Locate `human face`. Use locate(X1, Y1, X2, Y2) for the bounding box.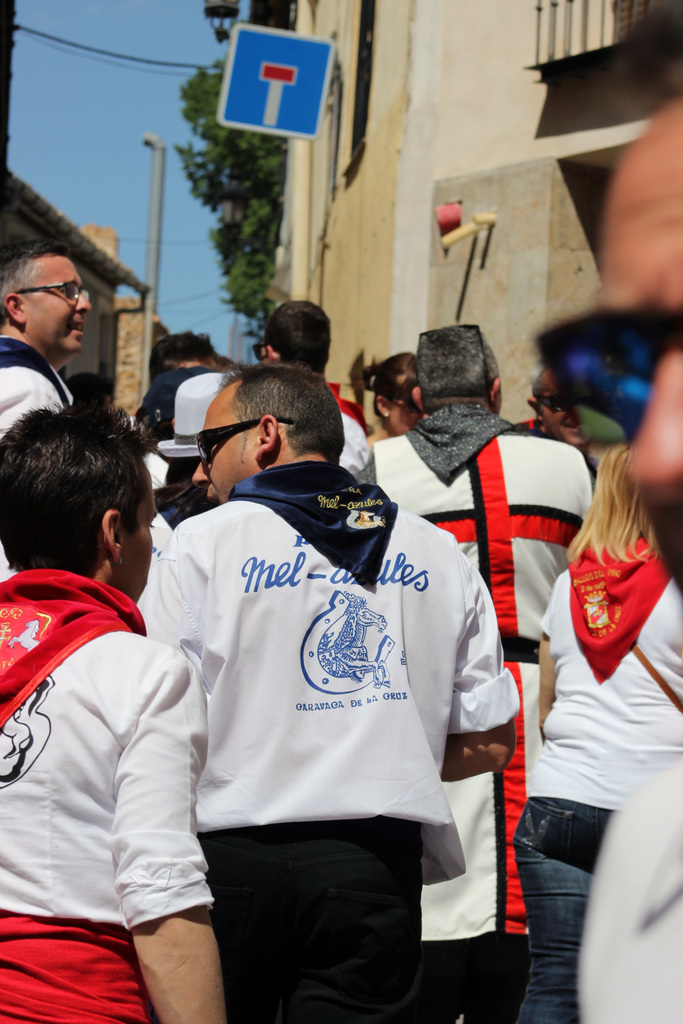
locate(193, 384, 255, 505).
